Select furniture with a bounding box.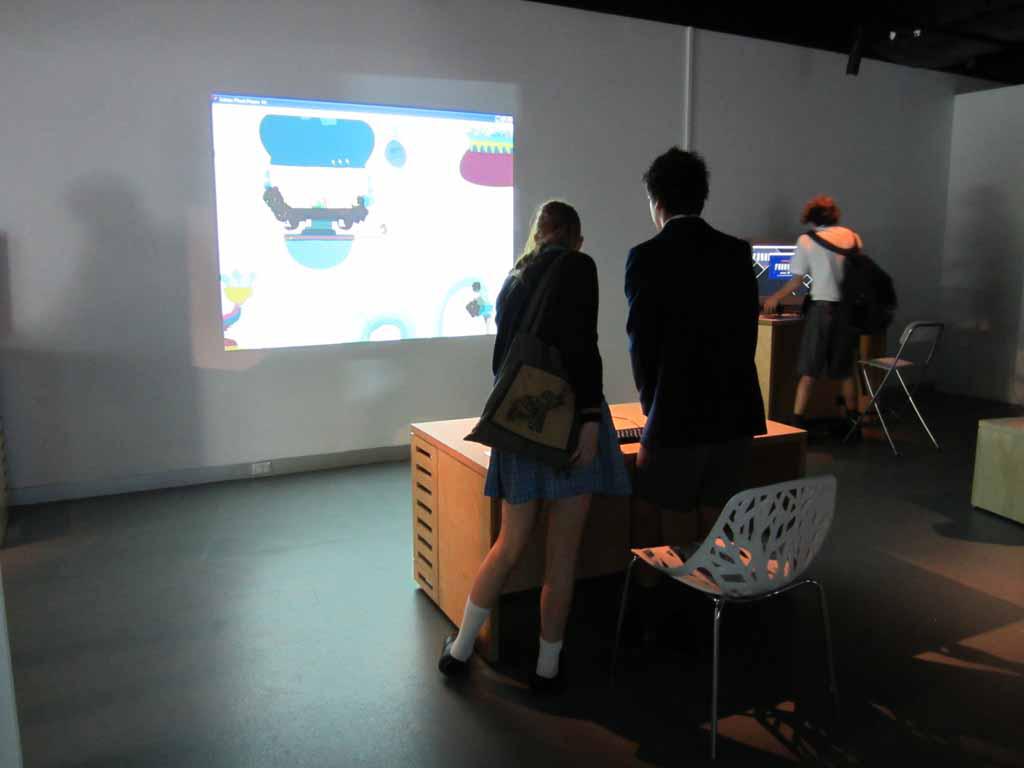
754:305:886:420.
